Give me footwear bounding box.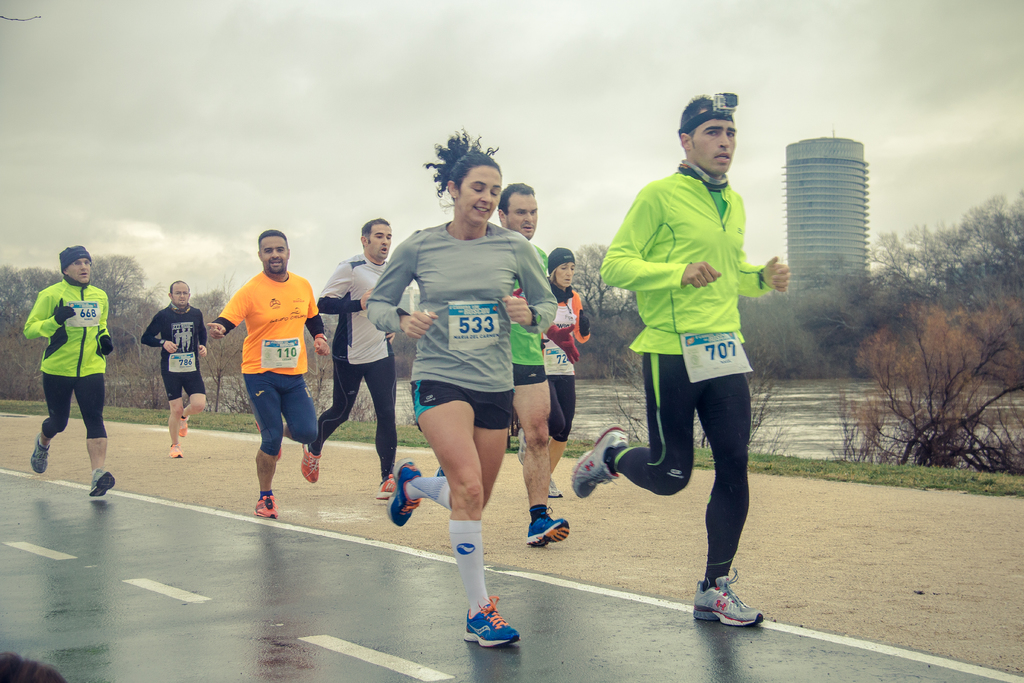
bbox=(561, 419, 630, 500).
